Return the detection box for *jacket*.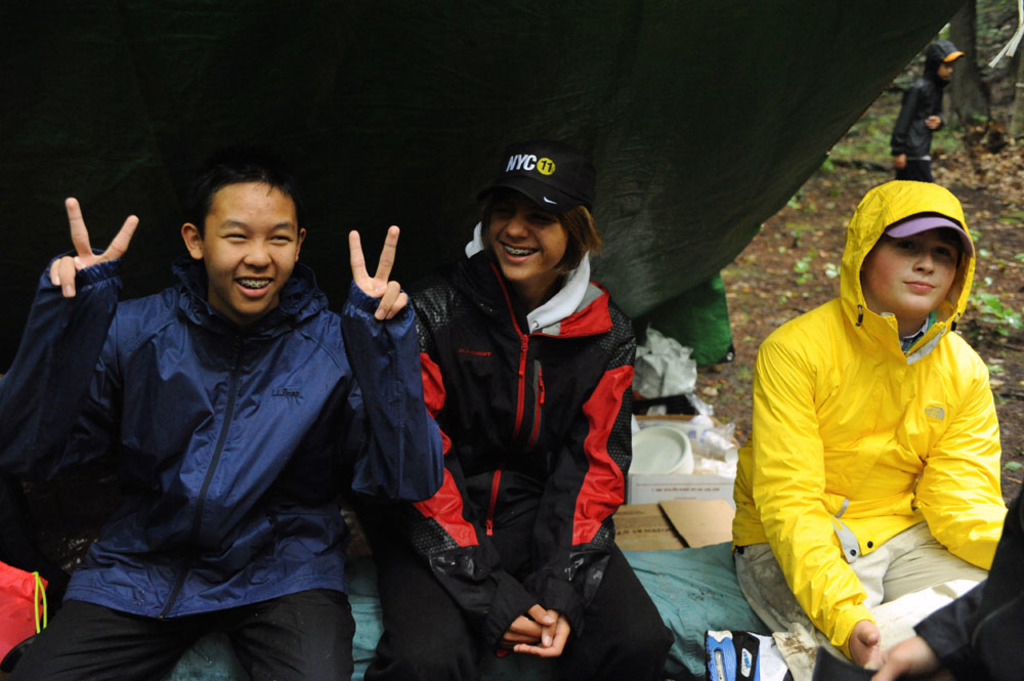
box=[734, 239, 1010, 644].
